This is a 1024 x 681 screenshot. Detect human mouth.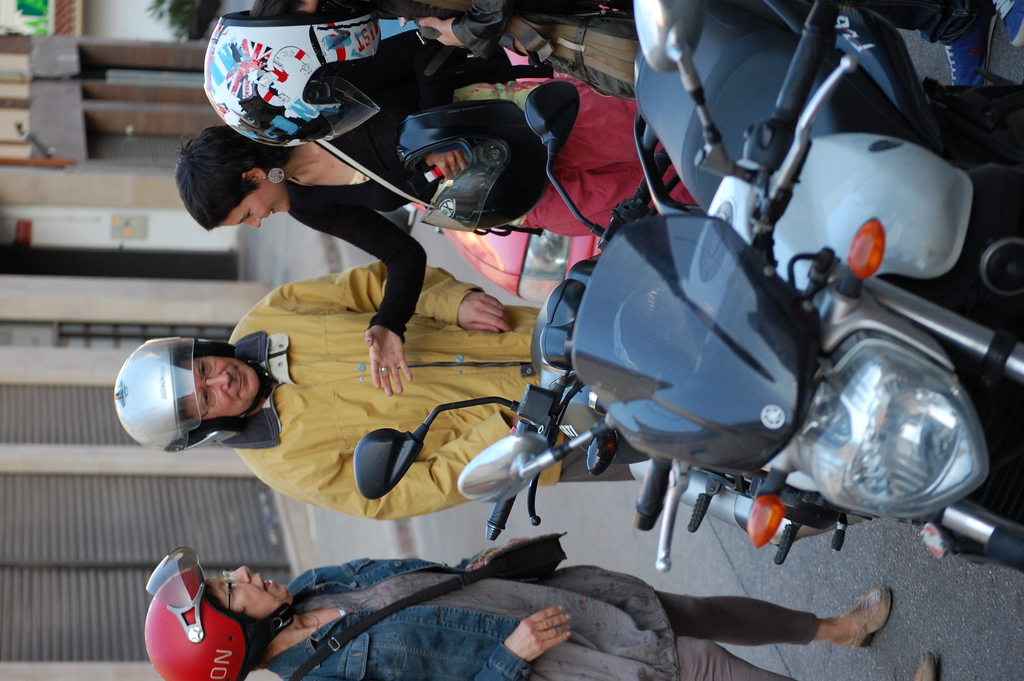
bbox=[265, 209, 275, 218].
